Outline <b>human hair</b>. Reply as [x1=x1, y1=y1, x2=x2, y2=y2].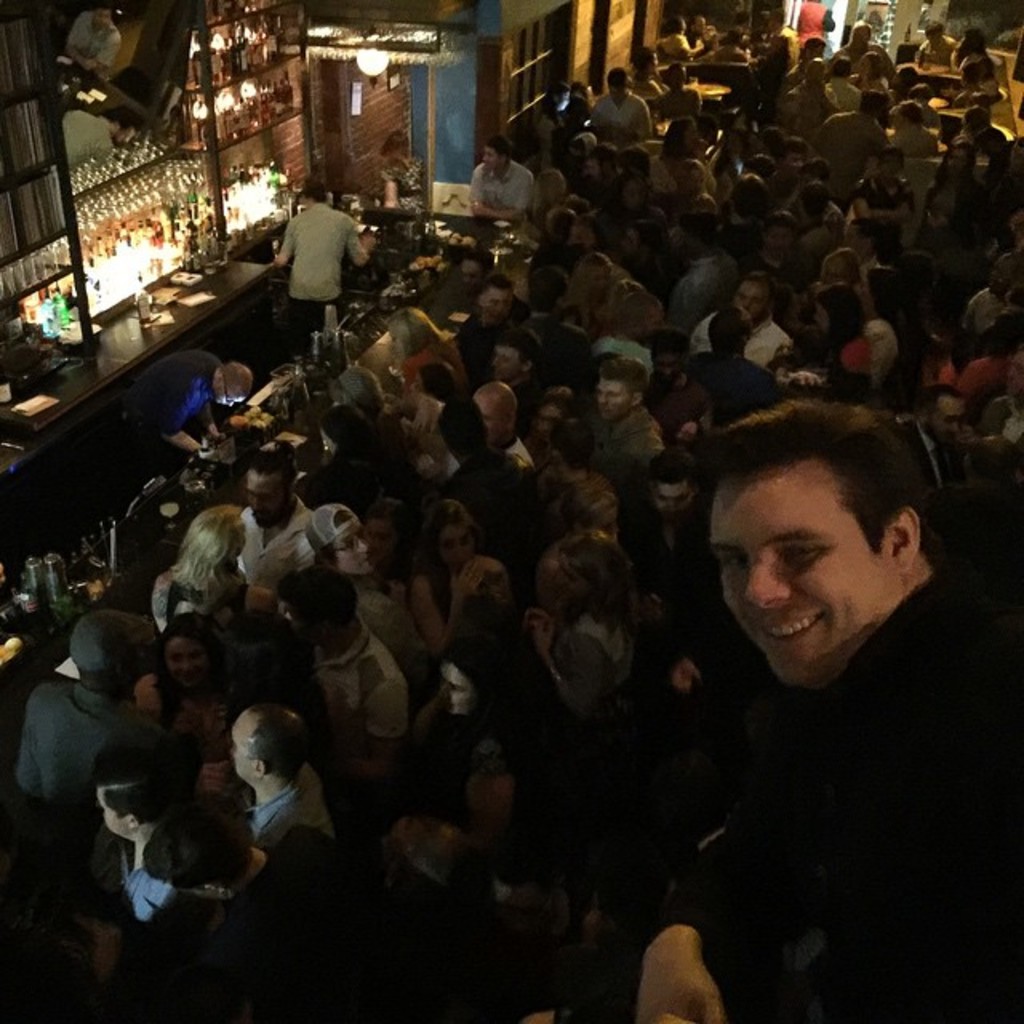
[x1=216, y1=363, x2=250, y2=398].
